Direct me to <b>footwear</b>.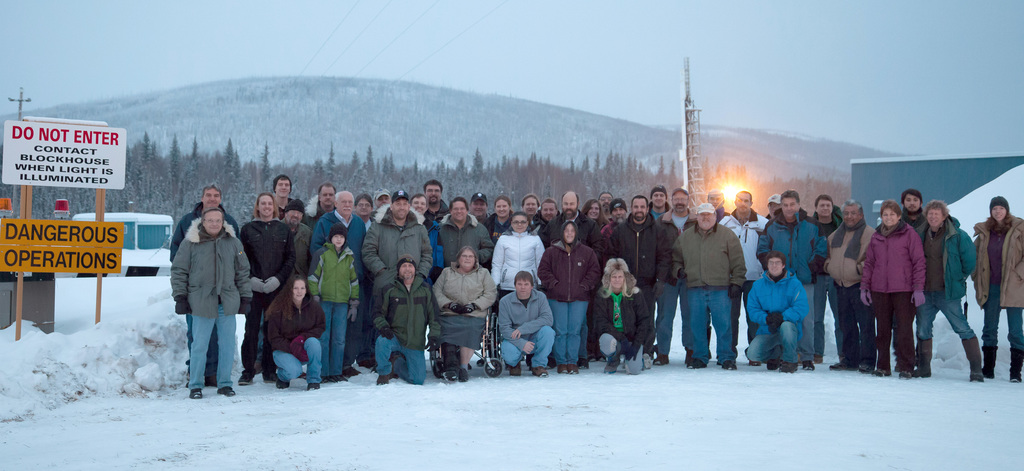
Direction: crop(783, 363, 796, 374).
